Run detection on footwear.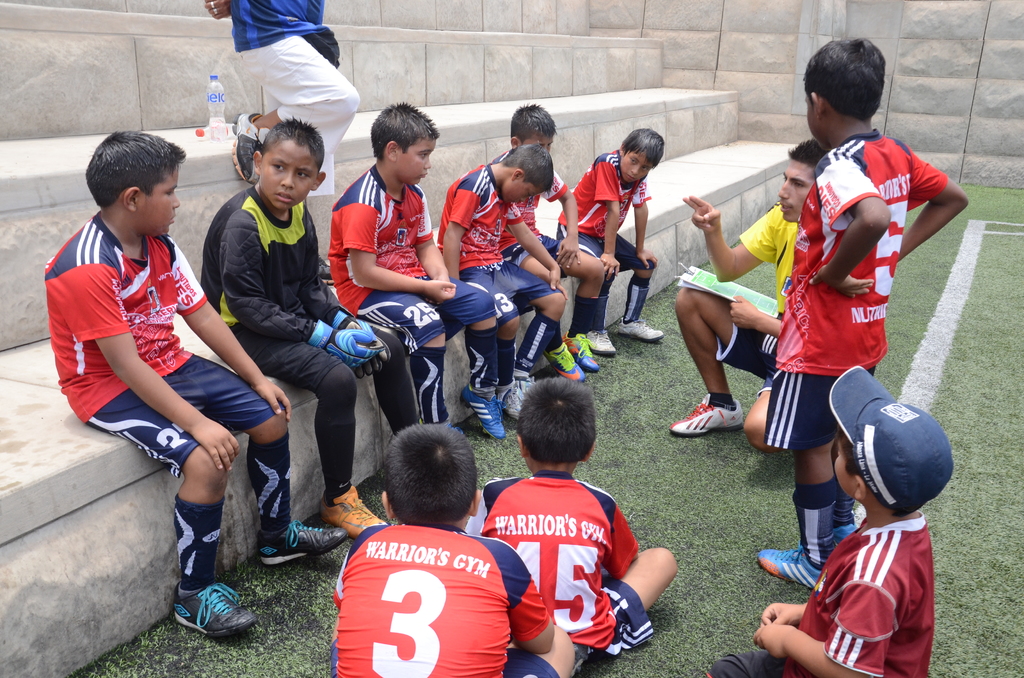
Result: (left=757, top=550, right=828, bottom=589).
